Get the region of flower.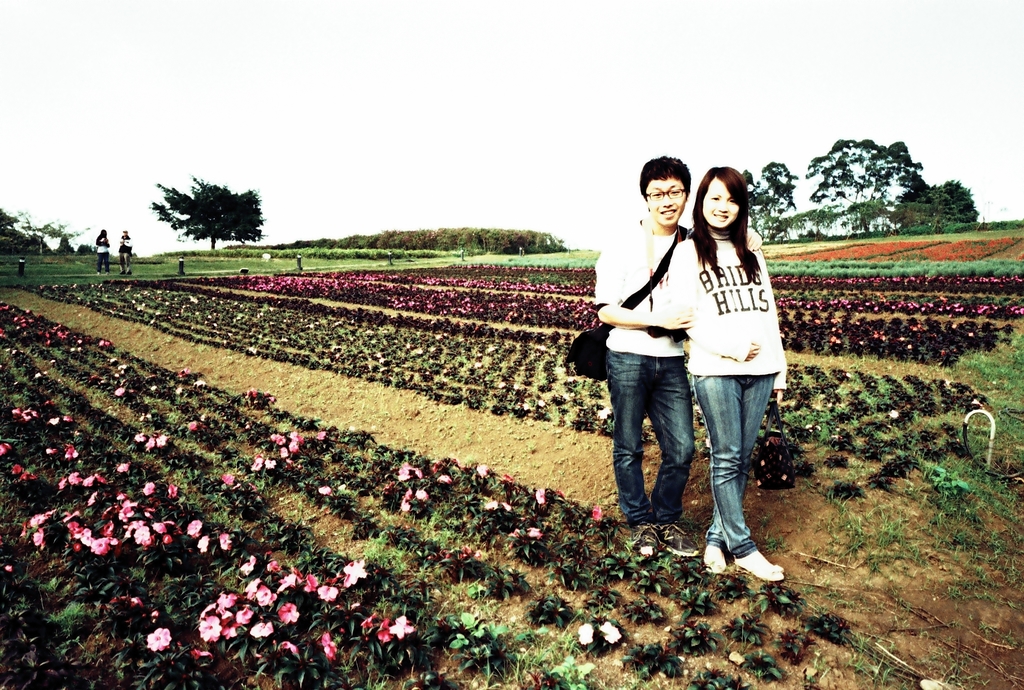
region(289, 431, 305, 444).
